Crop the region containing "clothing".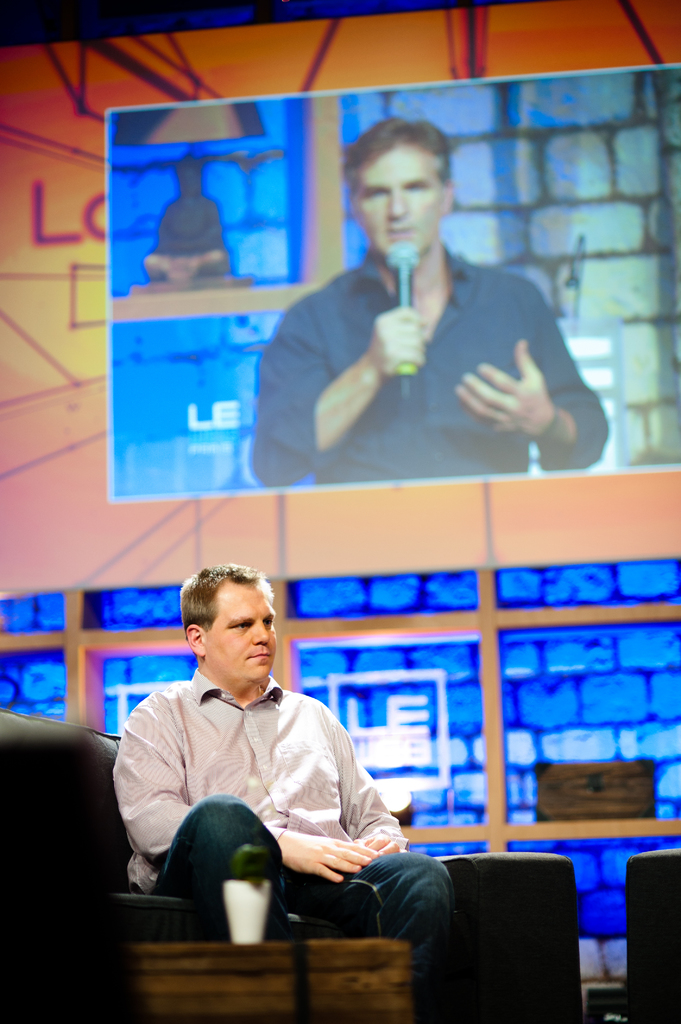
Crop region: detection(133, 180, 234, 285).
